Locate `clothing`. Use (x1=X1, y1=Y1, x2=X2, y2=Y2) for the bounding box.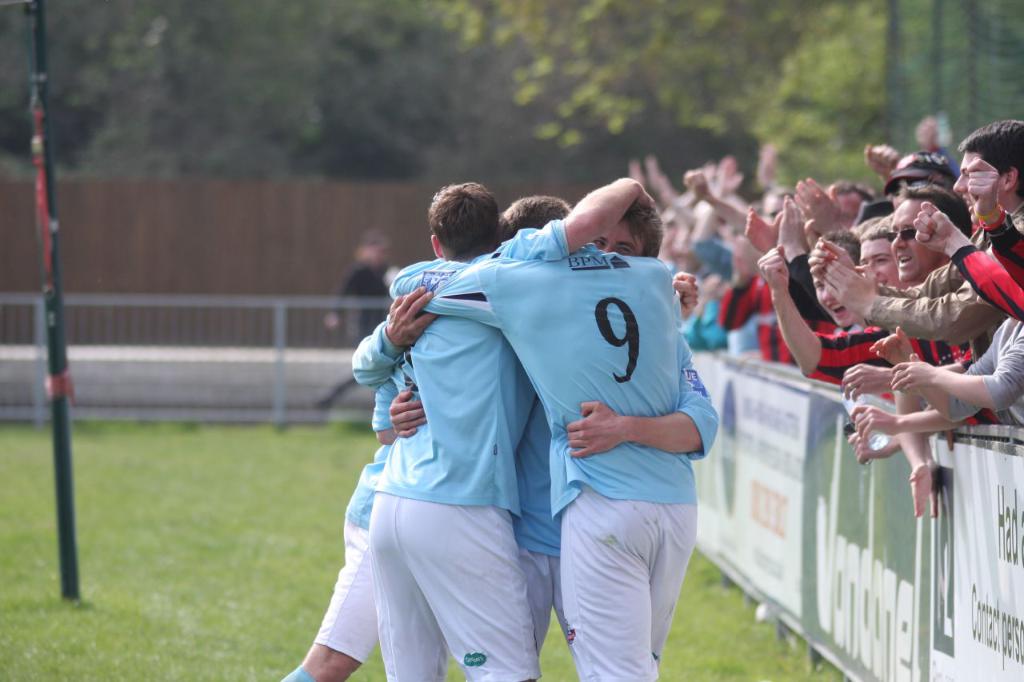
(x1=862, y1=228, x2=1006, y2=346).
